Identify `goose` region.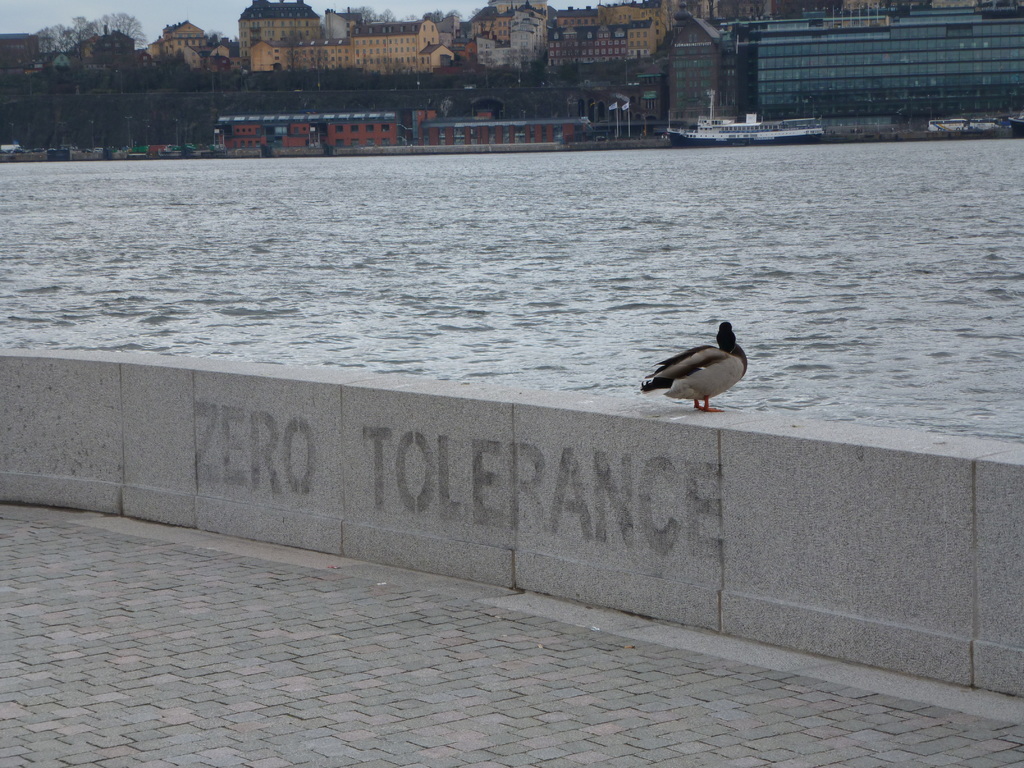
Region: 641/312/761/410.
